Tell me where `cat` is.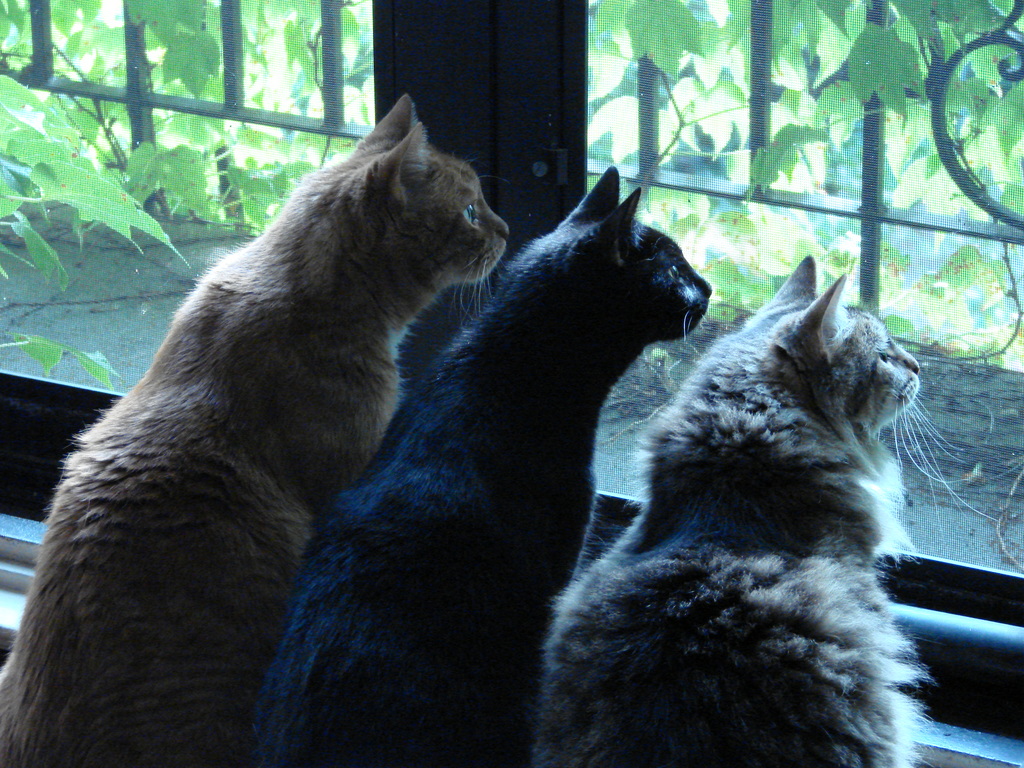
`cat` is at box(531, 253, 964, 767).
